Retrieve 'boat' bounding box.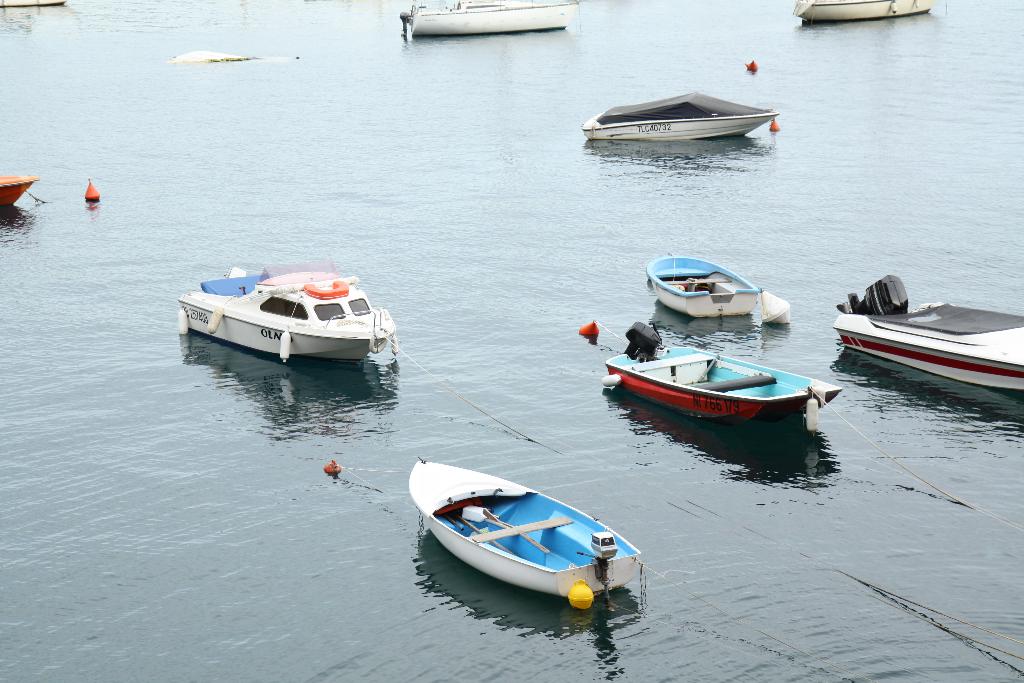
Bounding box: 407,454,654,616.
